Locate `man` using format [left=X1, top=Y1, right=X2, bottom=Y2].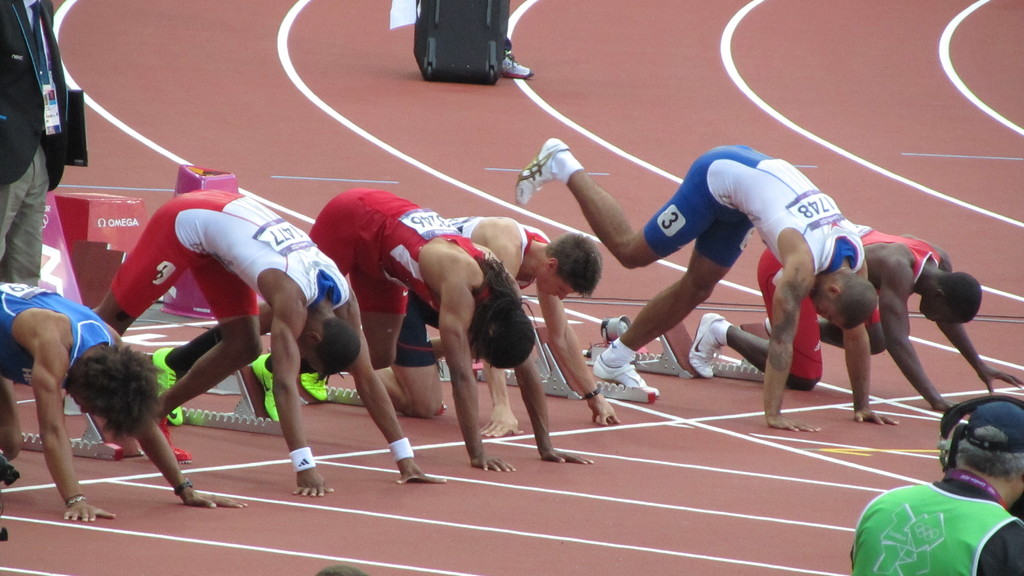
[left=150, top=186, right=595, bottom=474].
